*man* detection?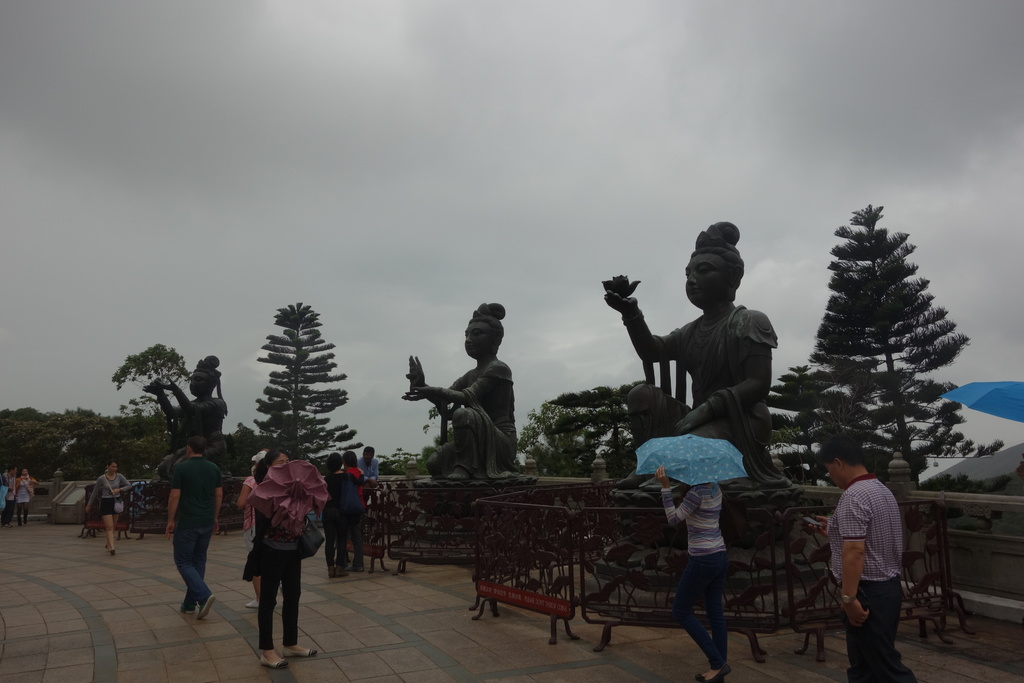
[833, 447, 925, 666]
